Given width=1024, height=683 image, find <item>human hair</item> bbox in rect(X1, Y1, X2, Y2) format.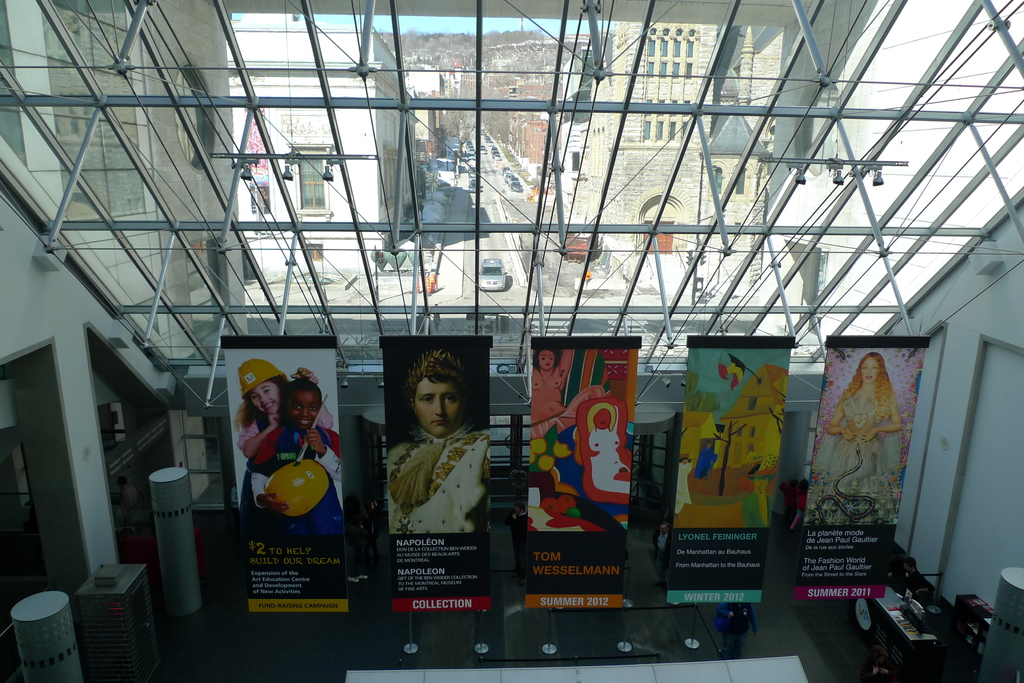
rect(280, 378, 322, 405).
